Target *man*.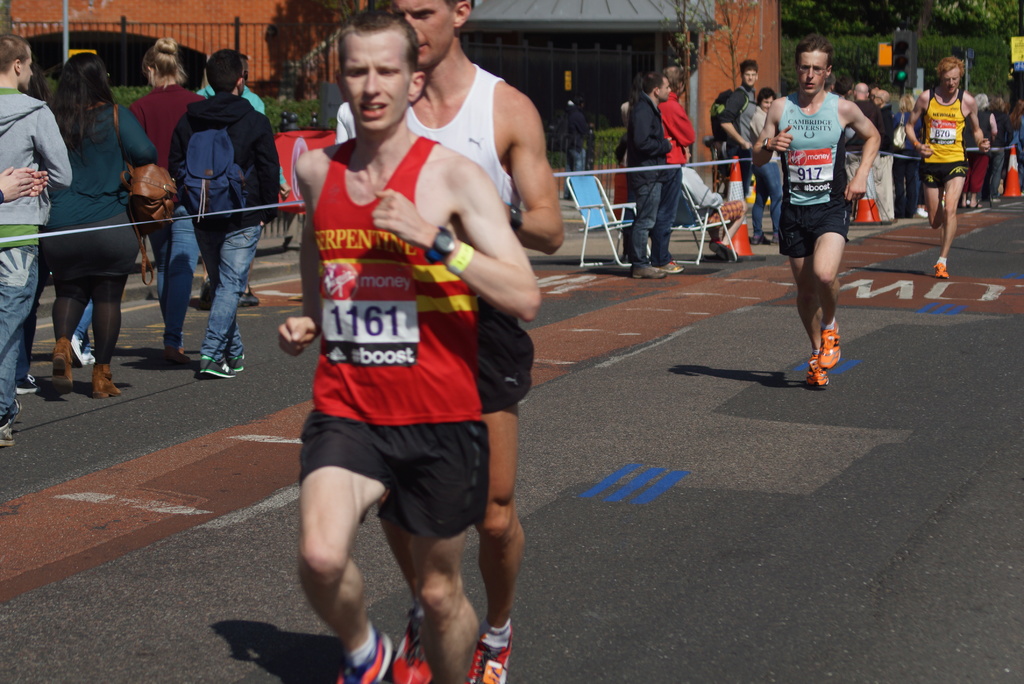
Target region: <bbox>178, 58, 283, 374</bbox>.
